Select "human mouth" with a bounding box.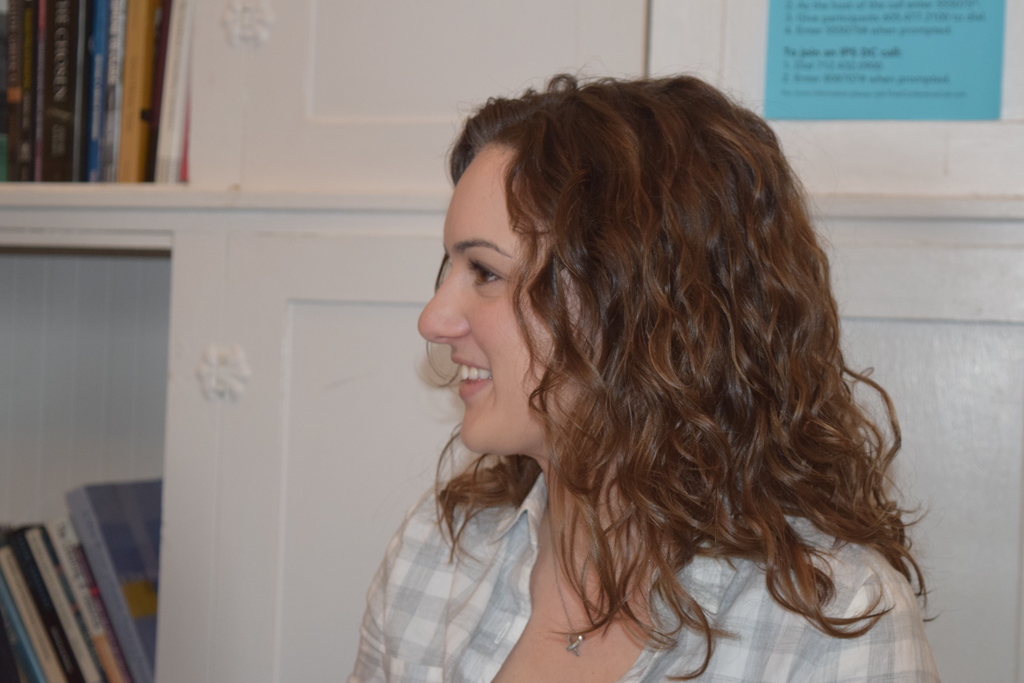
(left=452, top=354, right=492, bottom=398).
